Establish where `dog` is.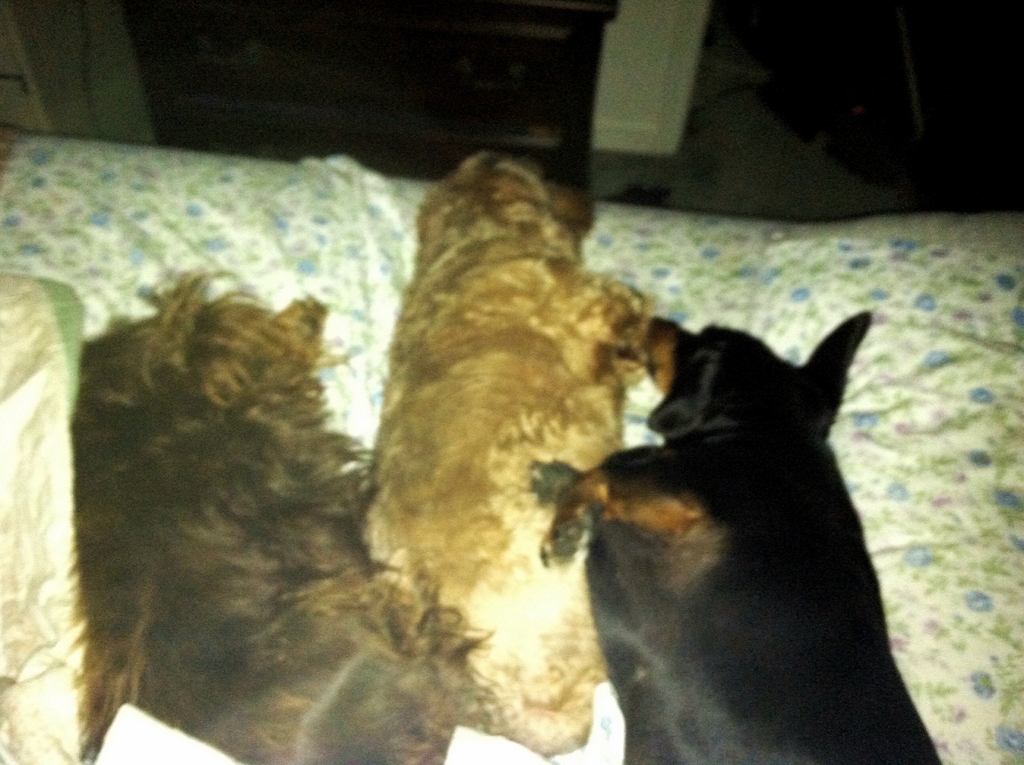
Established at bbox=(74, 265, 501, 764).
